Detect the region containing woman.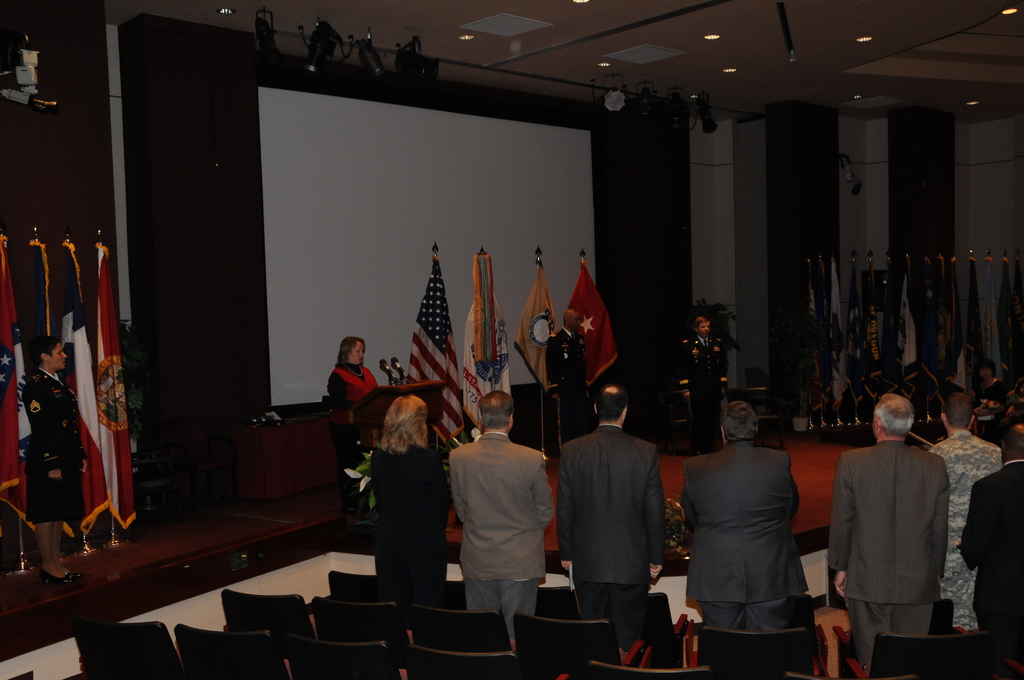
[366, 396, 447, 604].
